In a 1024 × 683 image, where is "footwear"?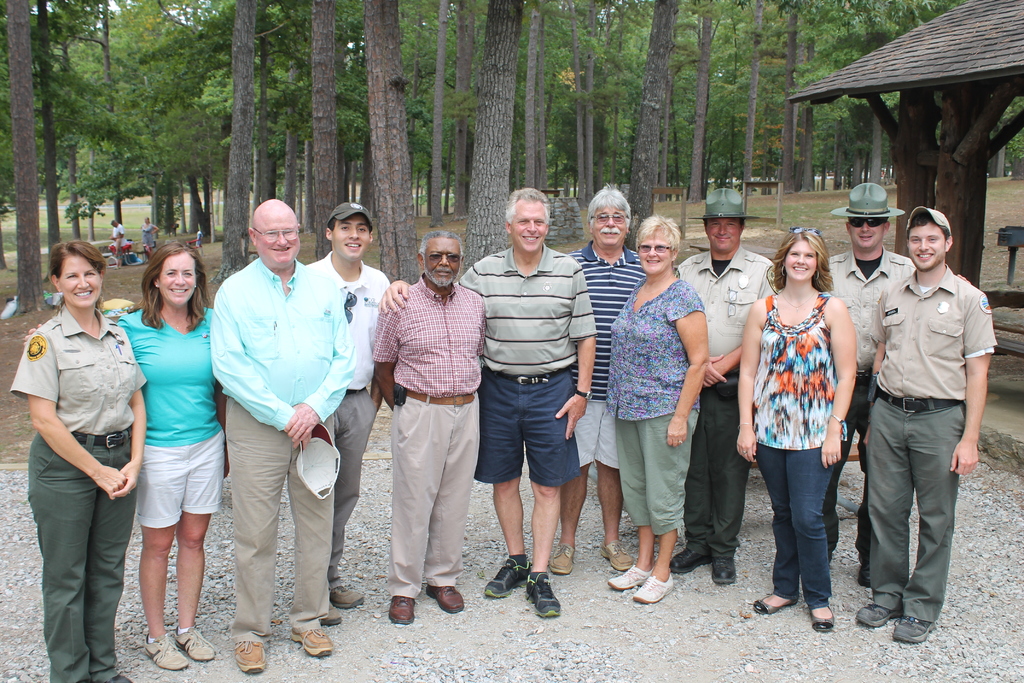
<region>171, 625, 214, 660</region>.
